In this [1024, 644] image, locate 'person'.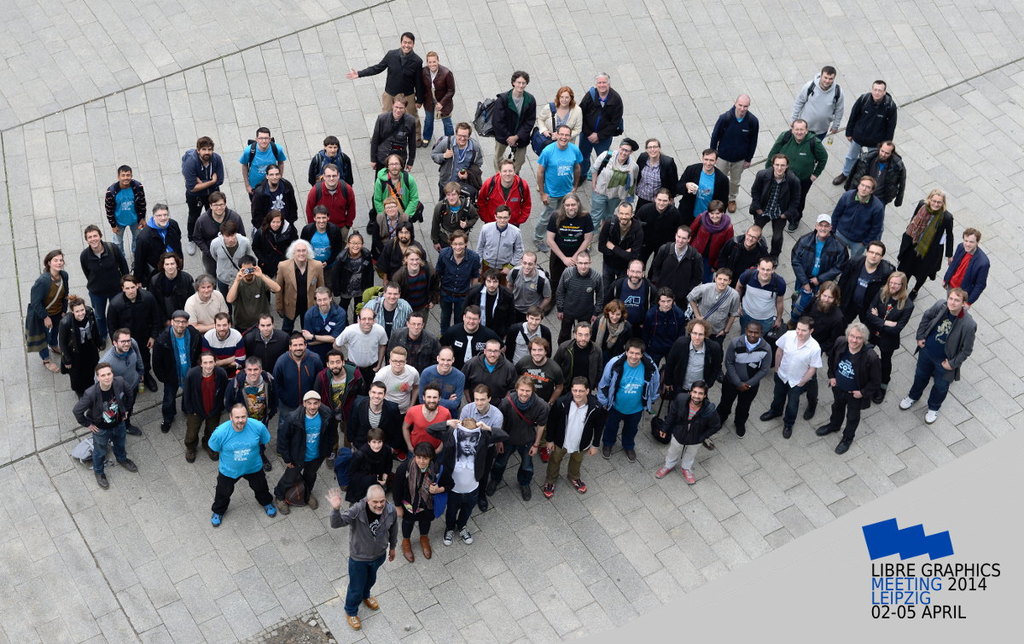
Bounding box: bbox=[788, 62, 844, 146].
